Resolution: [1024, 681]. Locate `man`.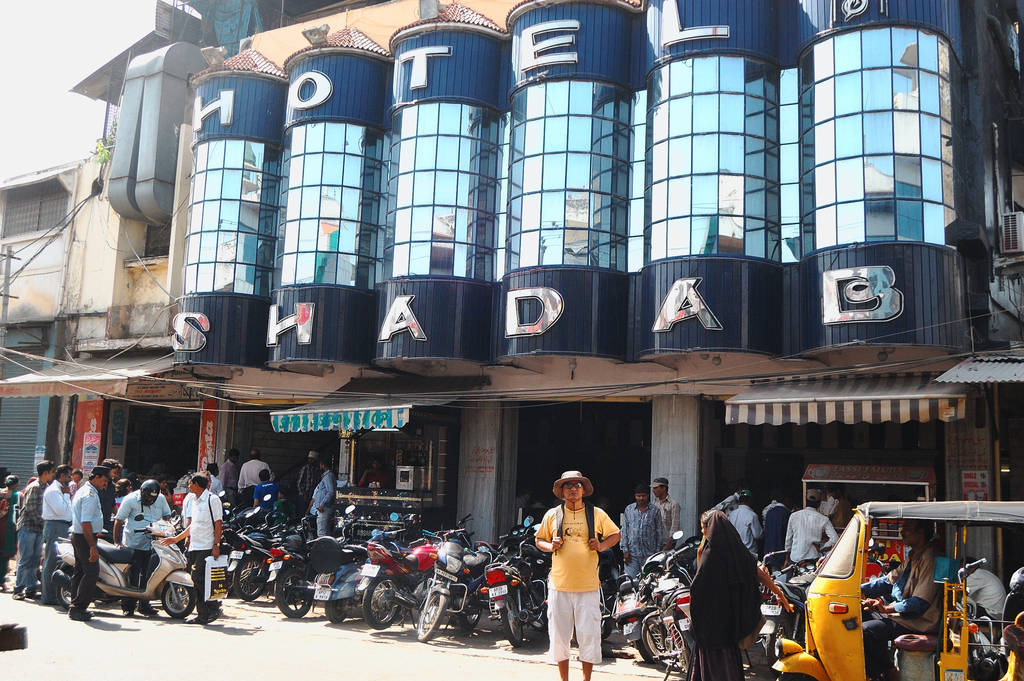
(308,455,335,537).
